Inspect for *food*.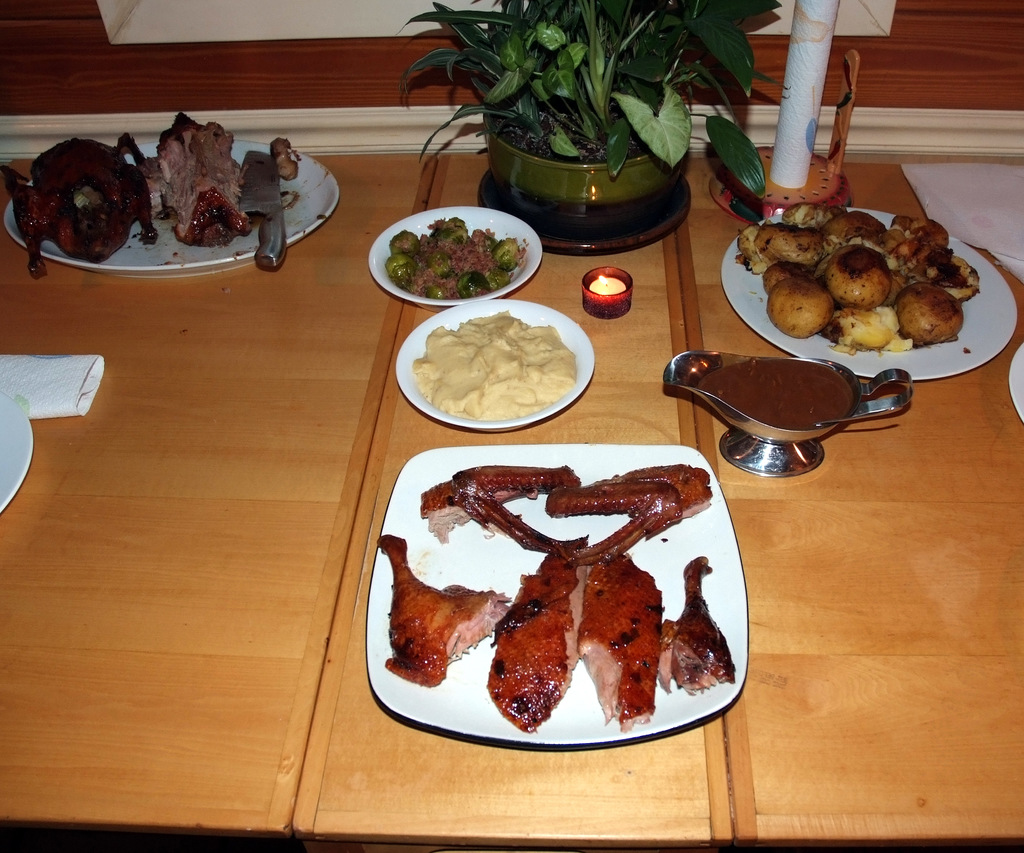
Inspection: bbox(0, 128, 156, 276).
